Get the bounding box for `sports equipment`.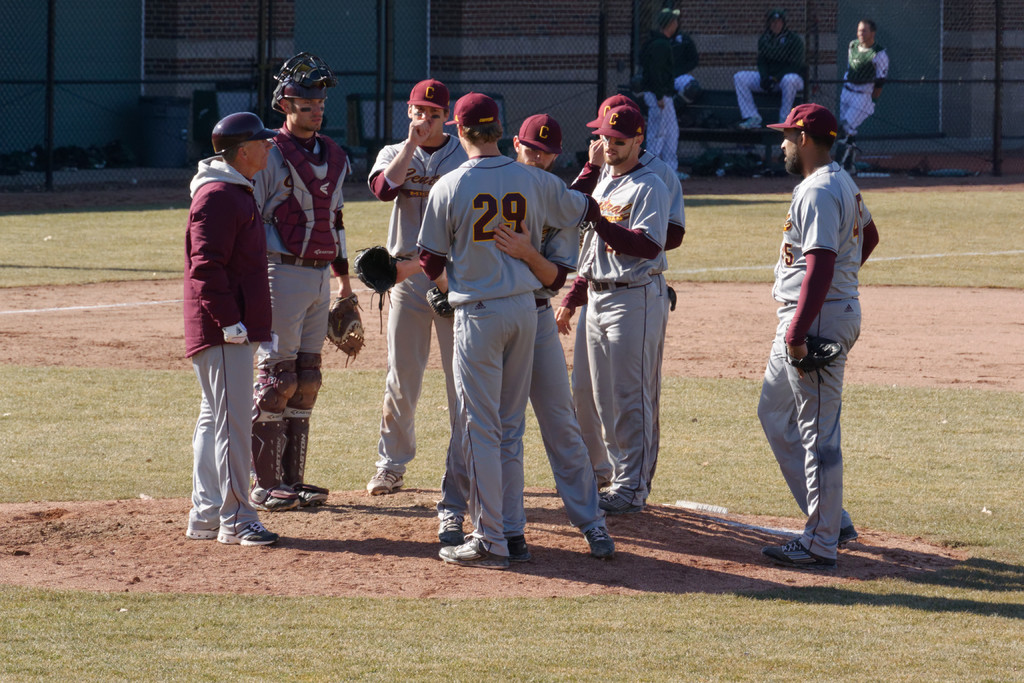
rect(597, 491, 643, 513).
